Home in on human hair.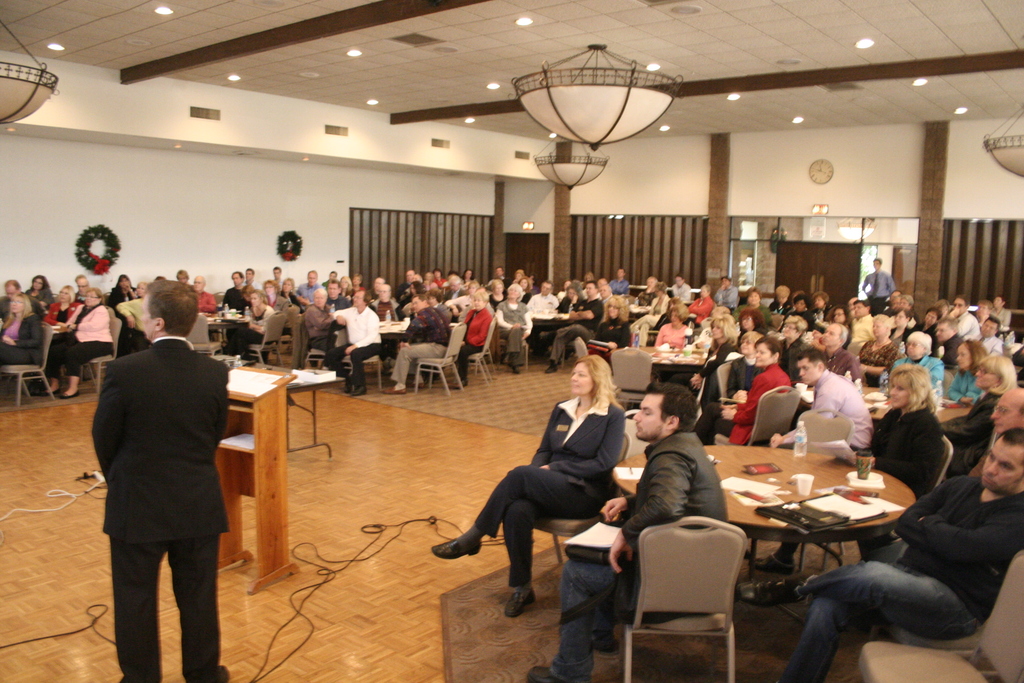
Homed in at 273:267:281:272.
